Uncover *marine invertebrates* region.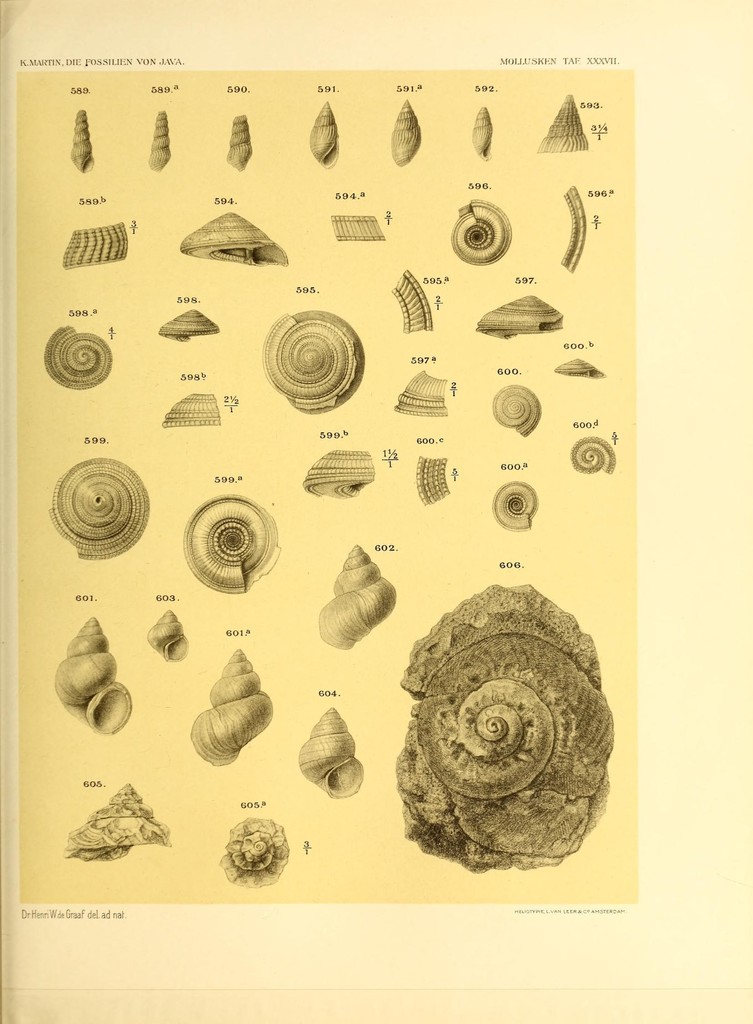
Uncovered: bbox(449, 196, 512, 273).
